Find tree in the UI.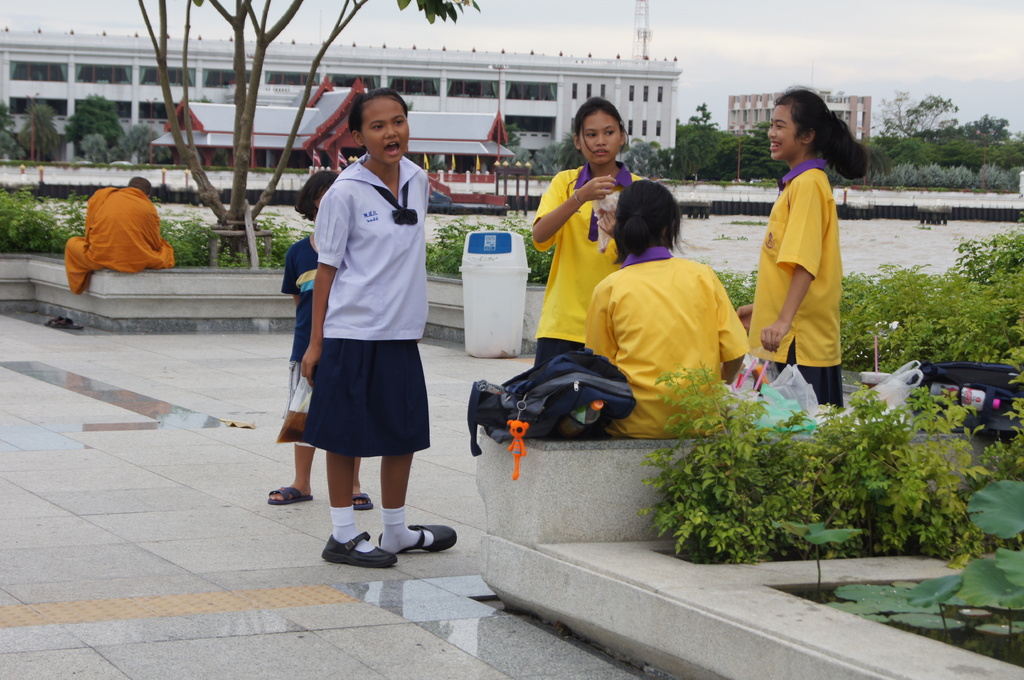
UI element at (15,95,59,160).
